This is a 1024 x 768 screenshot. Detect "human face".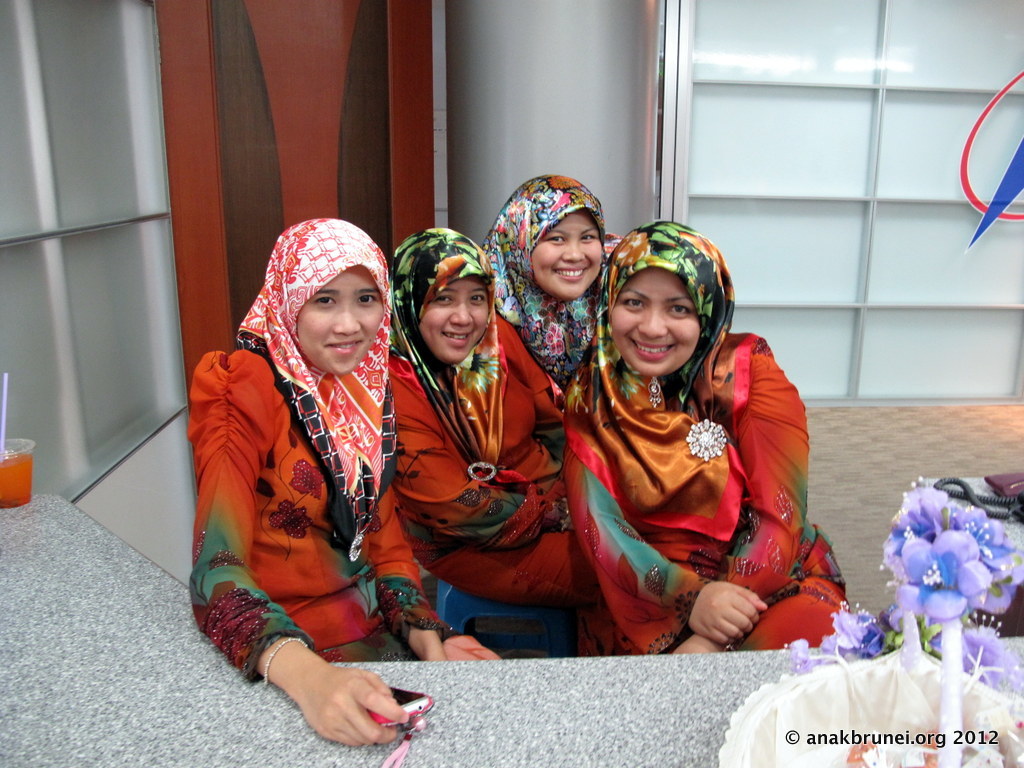
Rect(533, 206, 596, 297).
